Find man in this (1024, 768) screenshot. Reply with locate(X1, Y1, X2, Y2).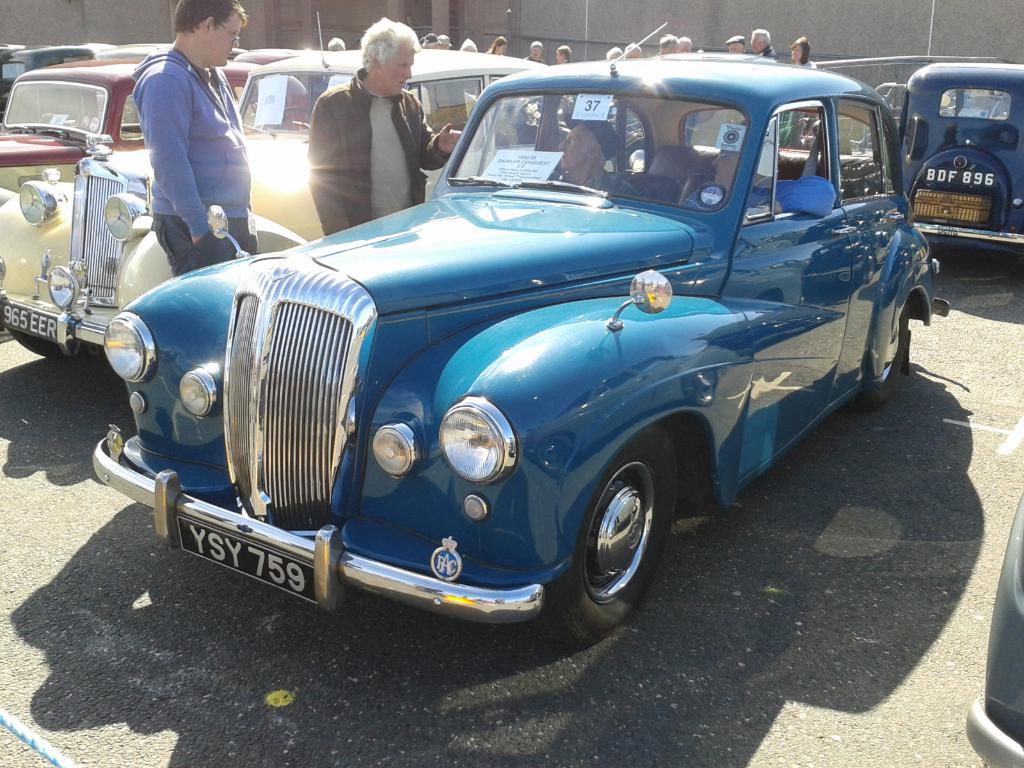
locate(419, 32, 438, 51).
